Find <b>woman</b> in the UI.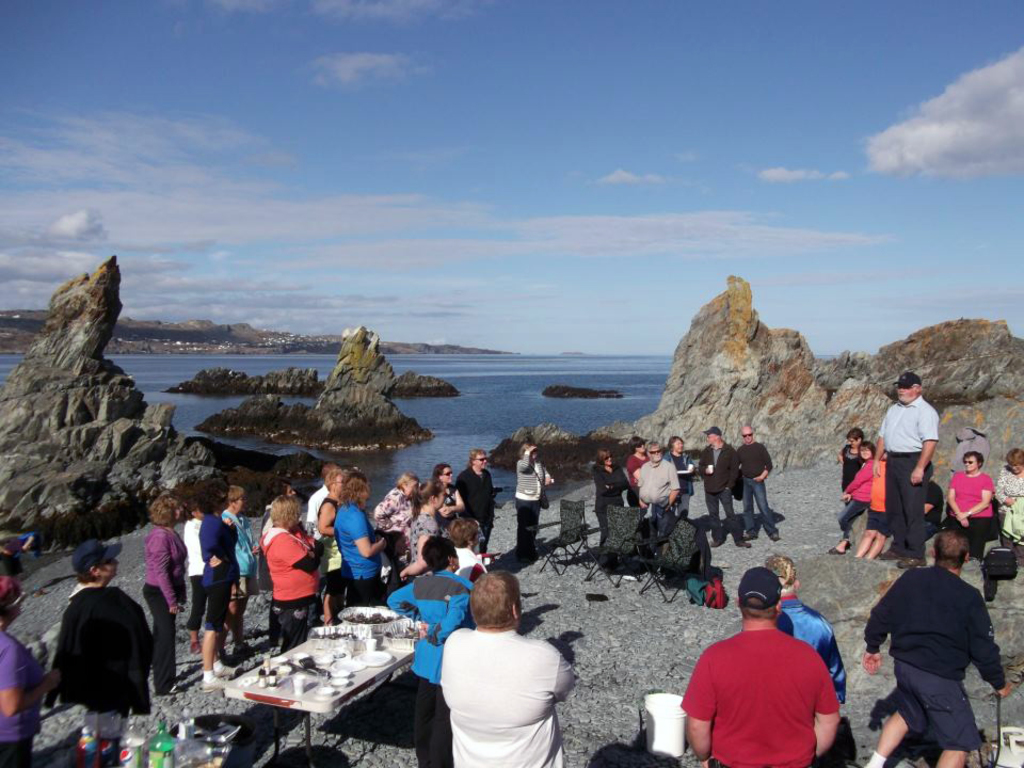
UI element at x1=994 y1=448 x2=1023 y2=555.
